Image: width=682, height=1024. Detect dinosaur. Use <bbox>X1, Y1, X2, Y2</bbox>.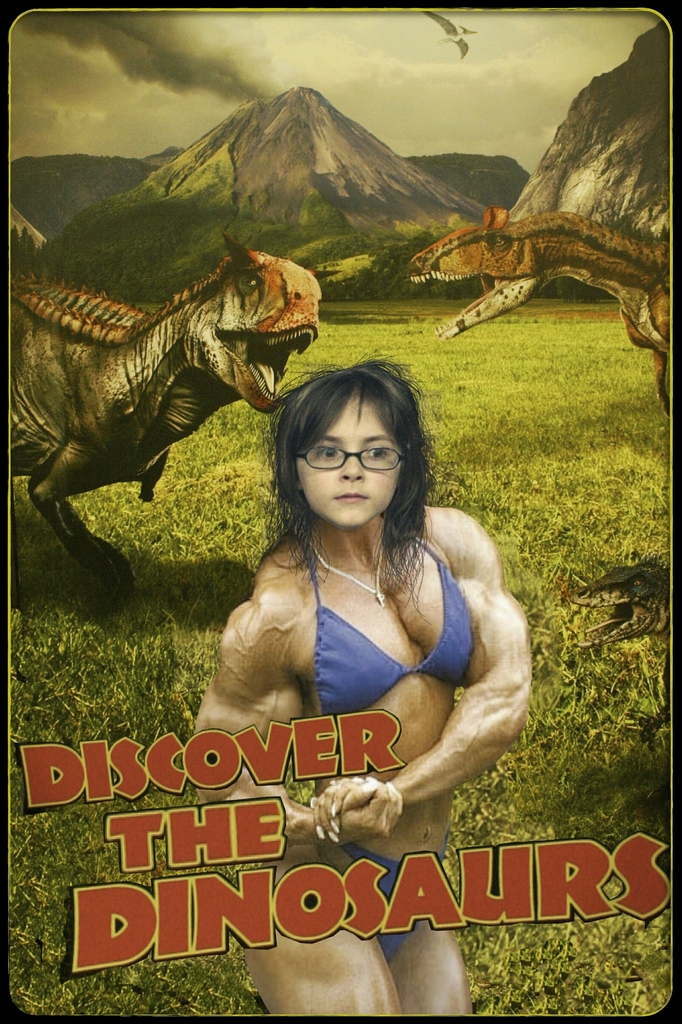
<bbox>395, 202, 670, 419</bbox>.
